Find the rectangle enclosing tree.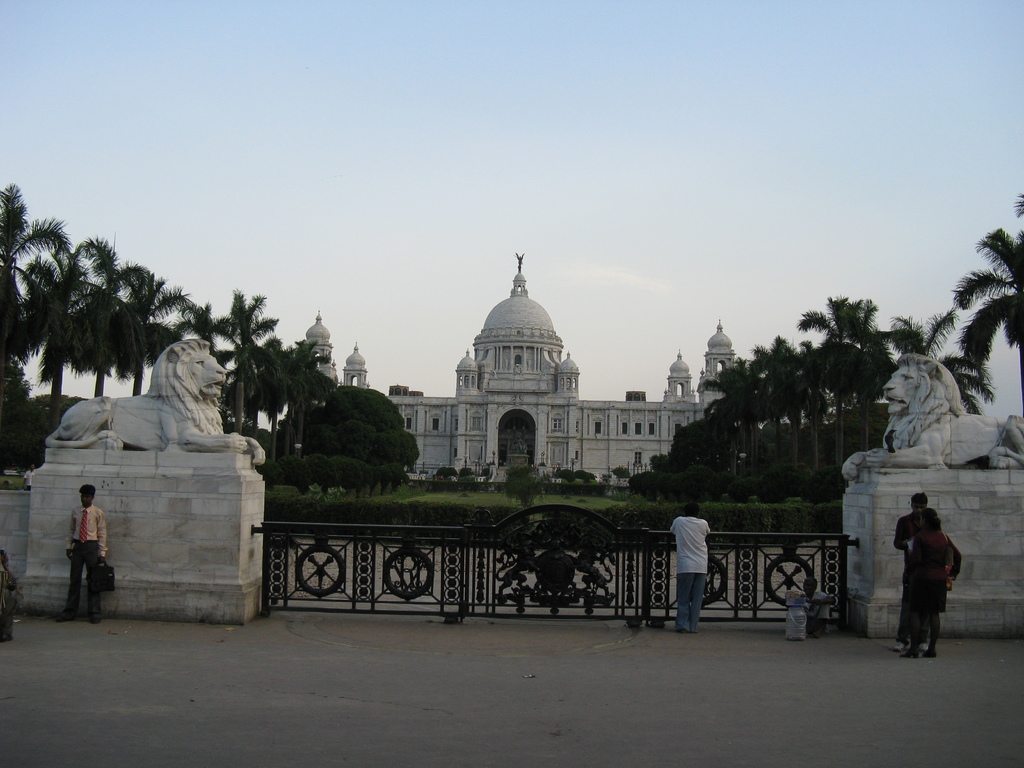
x1=204, y1=288, x2=282, y2=434.
